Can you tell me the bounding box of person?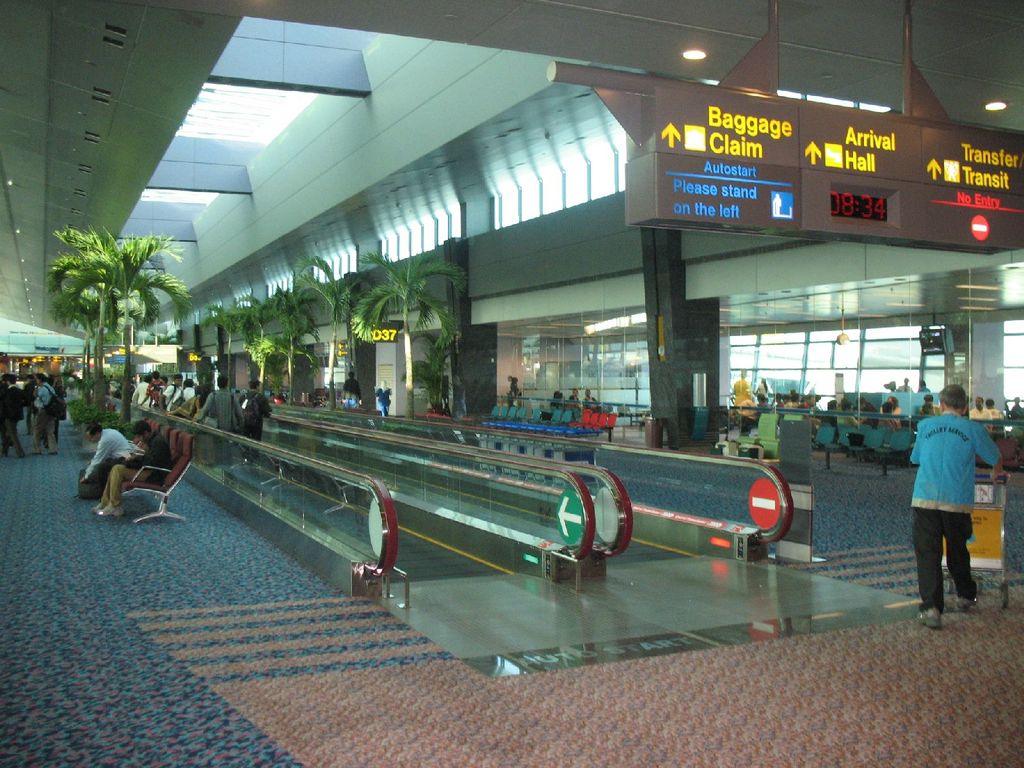
Rect(908, 372, 1000, 636).
